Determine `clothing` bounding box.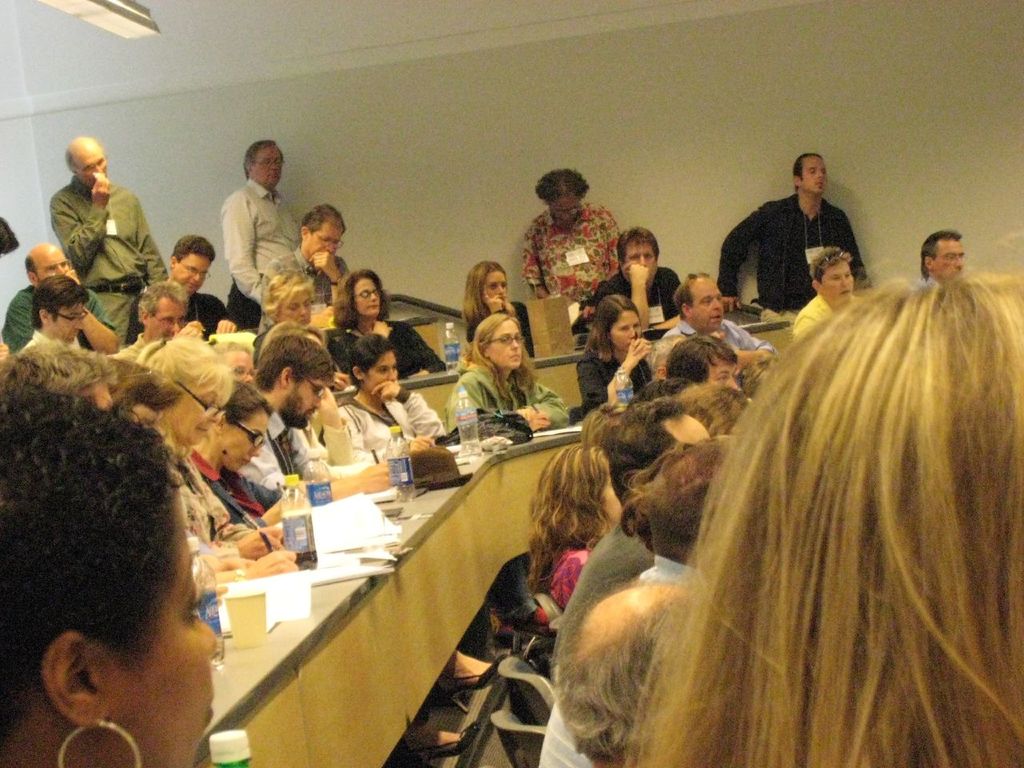
Determined: <bbox>710, 191, 864, 311</bbox>.
